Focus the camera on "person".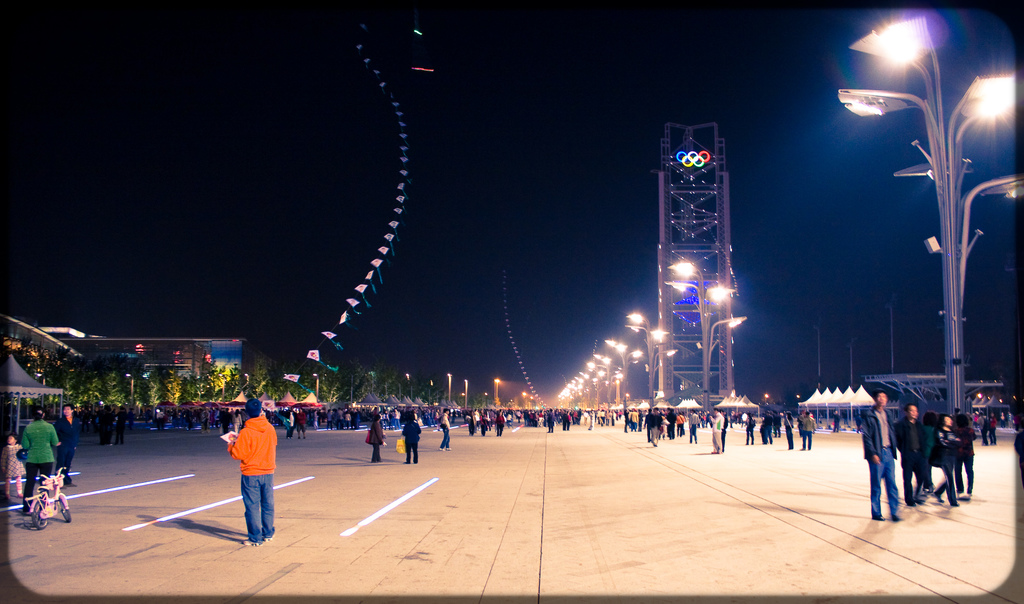
Focus region: locate(15, 406, 60, 517).
